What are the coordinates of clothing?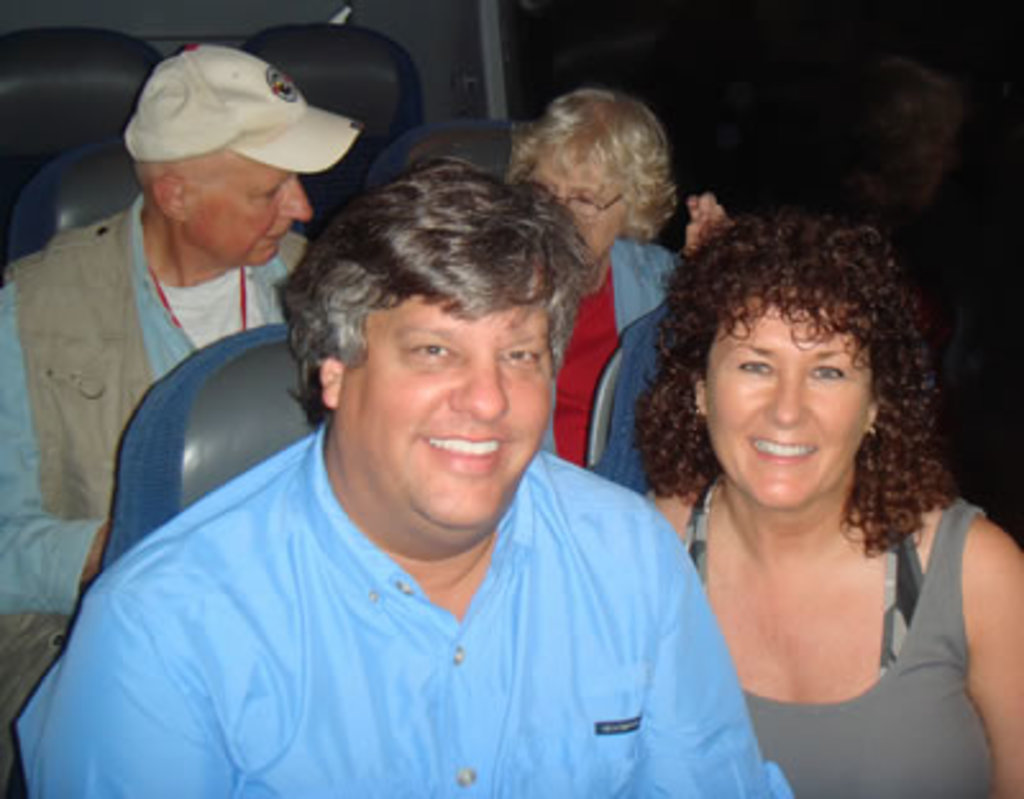
[0, 187, 310, 796].
